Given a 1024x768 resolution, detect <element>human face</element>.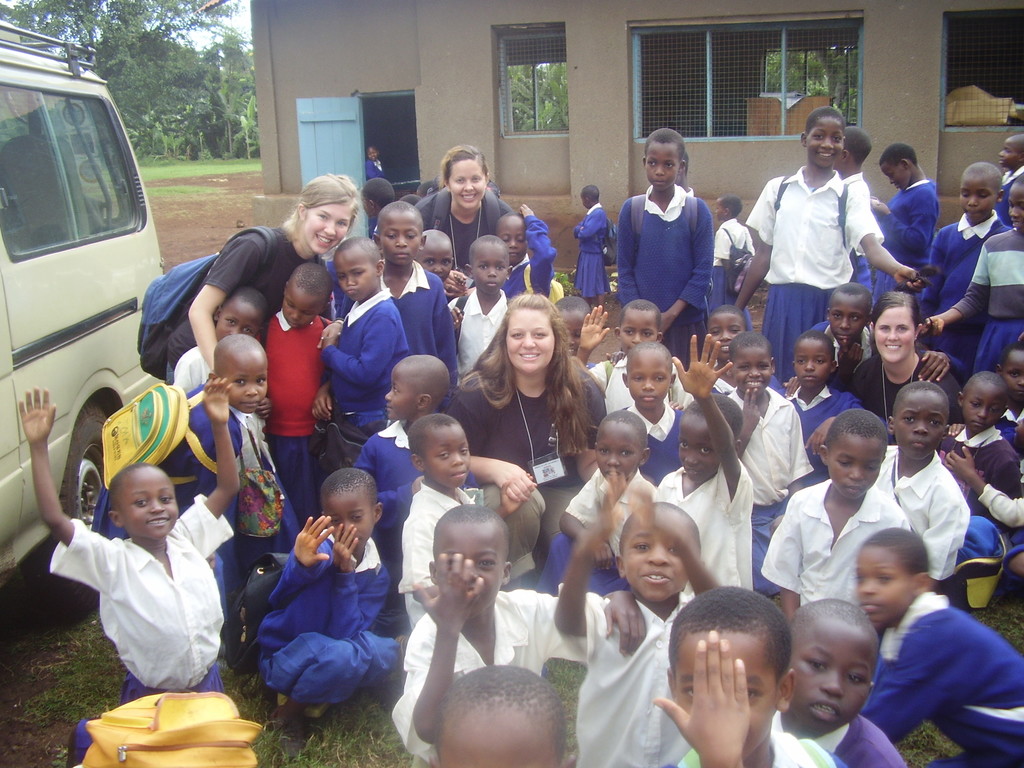
(x1=227, y1=355, x2=268, y2=412).
